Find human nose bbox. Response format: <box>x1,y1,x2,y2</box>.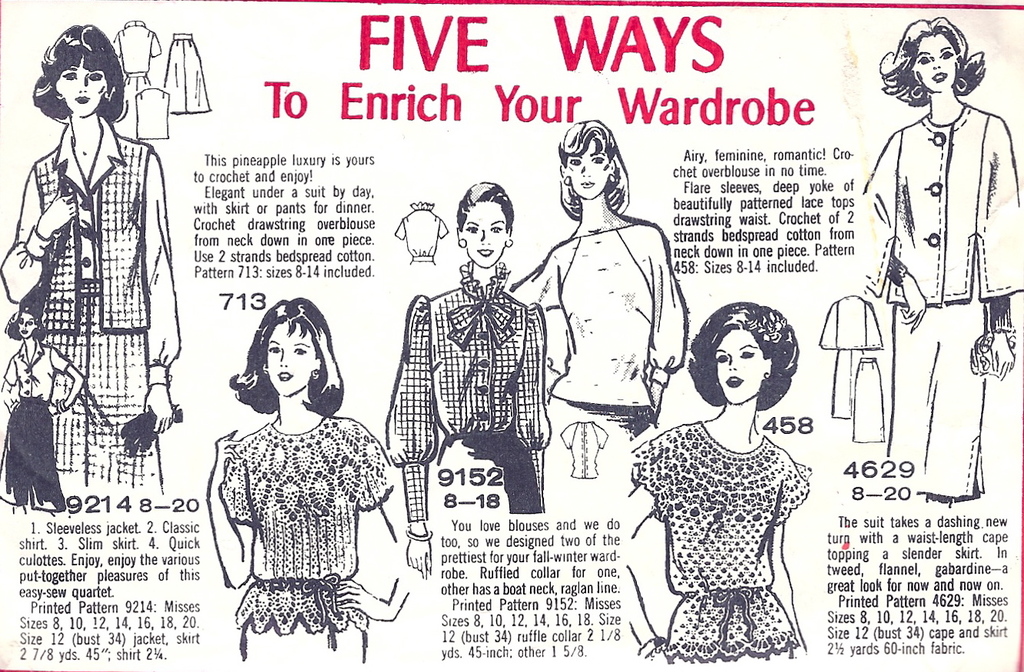
<box>731,356,736,369</box>.
